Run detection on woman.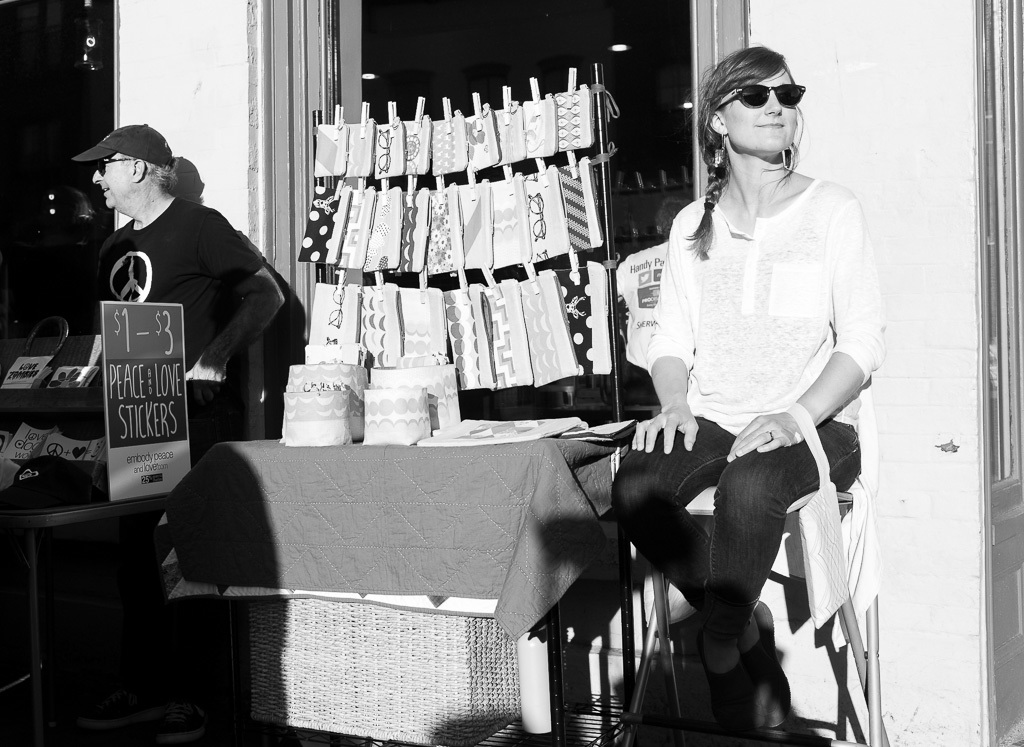
Result: region(611, 45, 884, 739).
